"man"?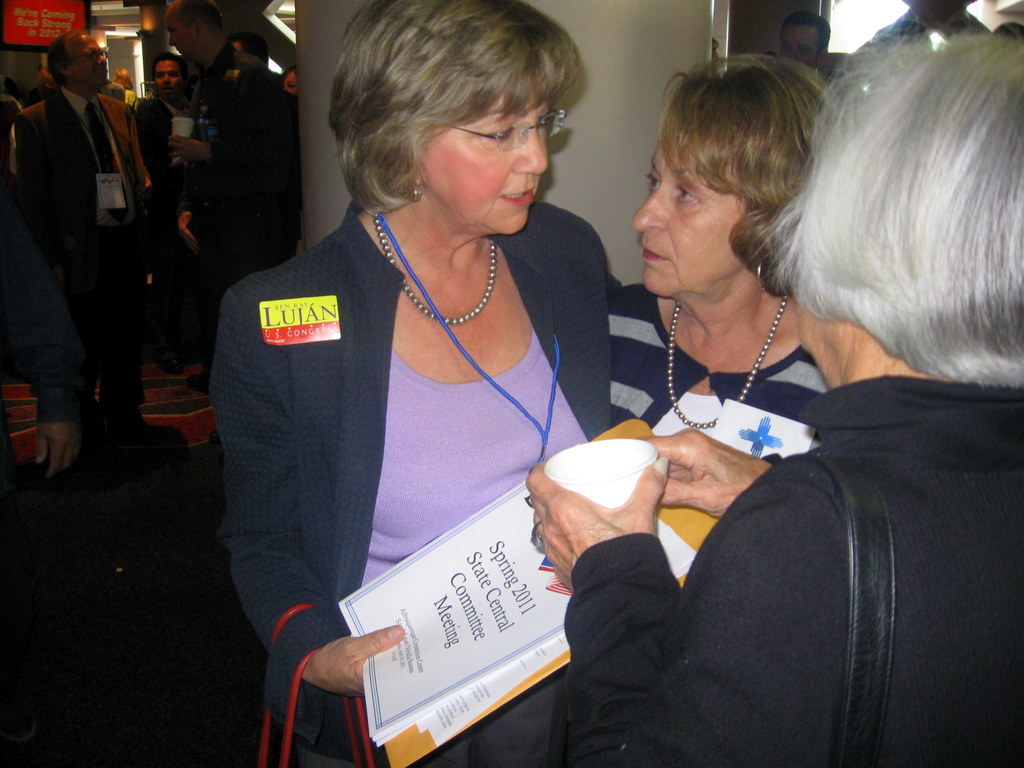
166:0:297:396
